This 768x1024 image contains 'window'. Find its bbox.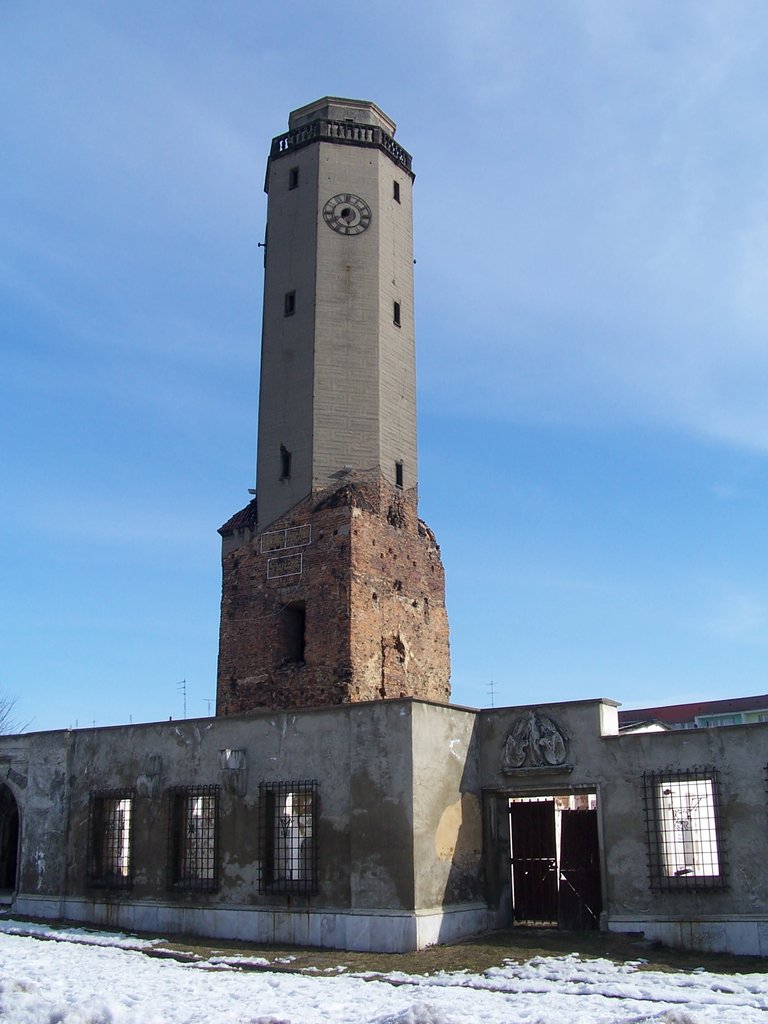
[x1=650, y1=769, x2=714, y2=888].
